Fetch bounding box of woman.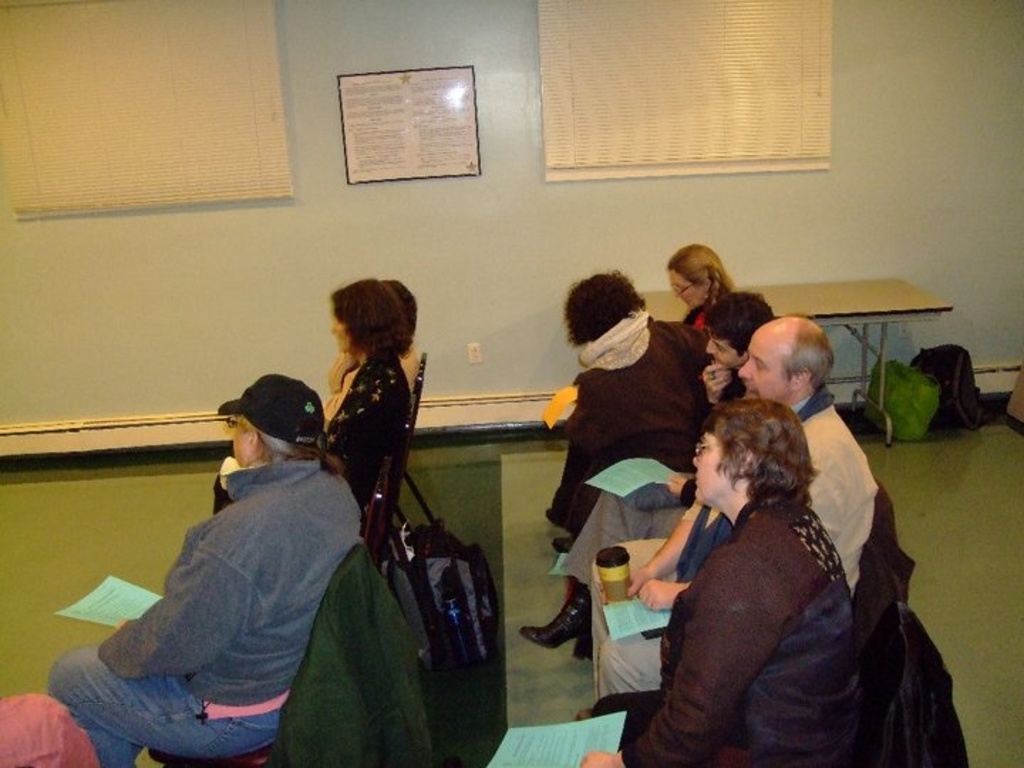
Bbox: x1=668 y1=238 x2=735 y2=333.
